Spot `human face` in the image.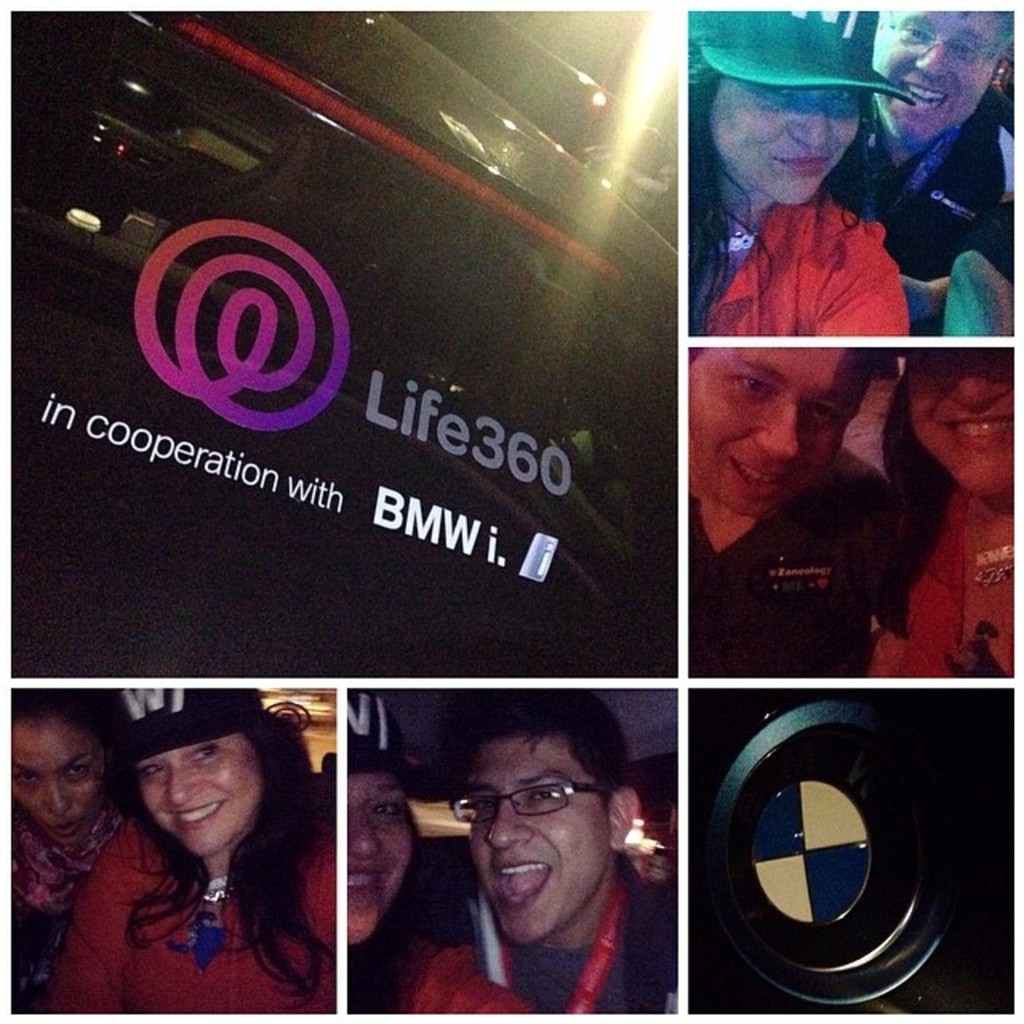
`human face` found at {"x1": 904, "y1": 338, "x2": 1021, "y2": 498}.
